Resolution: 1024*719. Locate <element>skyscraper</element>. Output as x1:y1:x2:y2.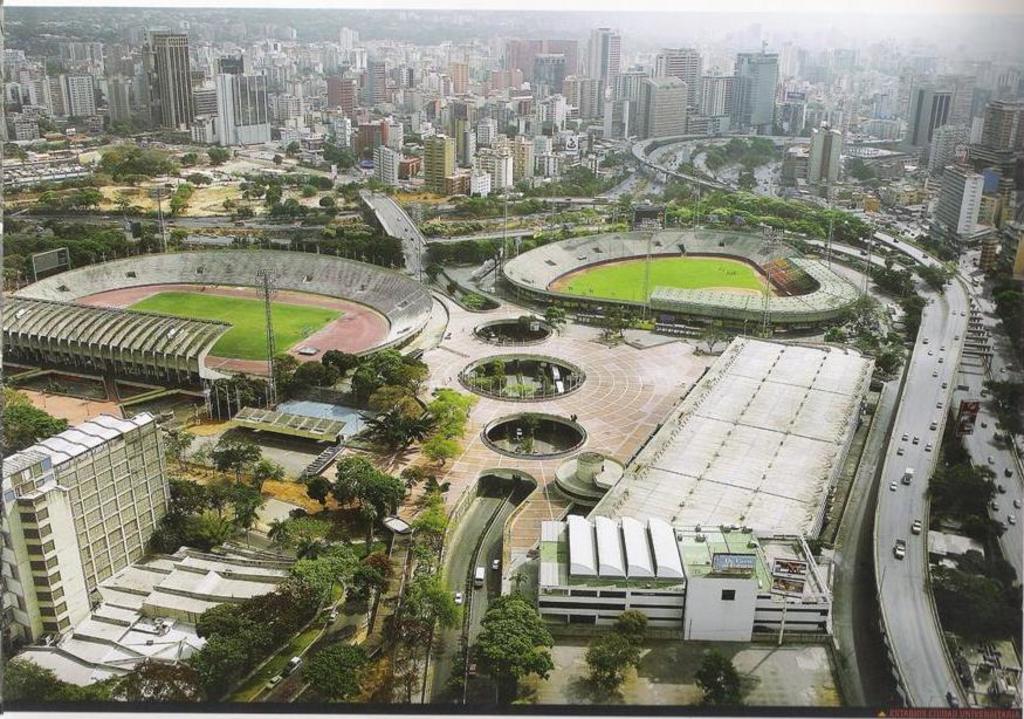
151:32:192:129.
